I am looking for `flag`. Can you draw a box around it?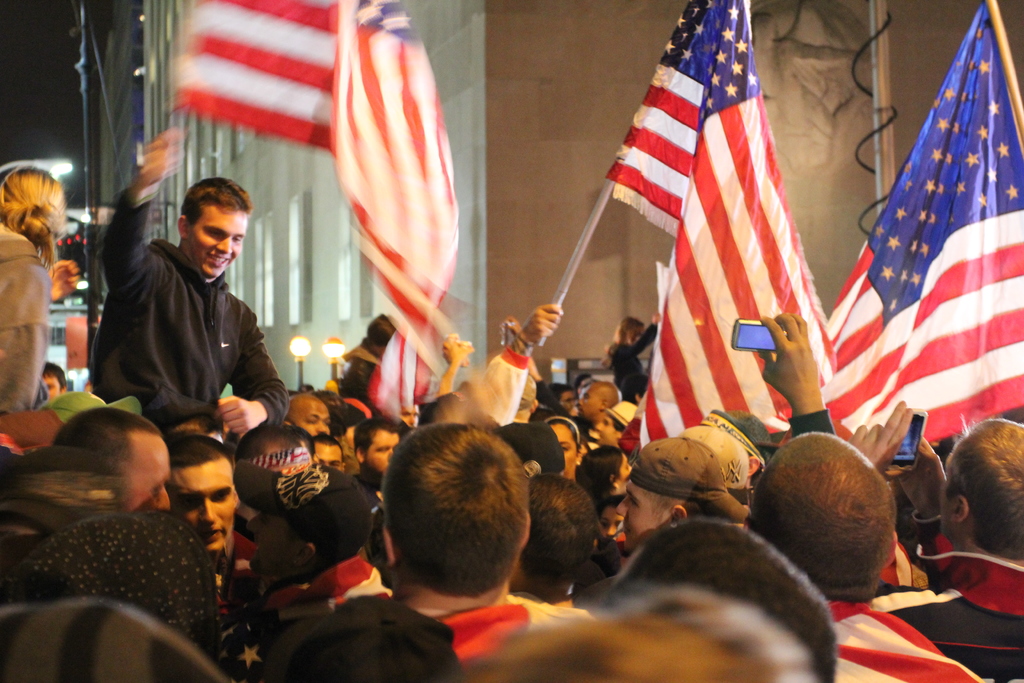
Sure, the bounding box is select_region(823, 0, 1023, 449).
